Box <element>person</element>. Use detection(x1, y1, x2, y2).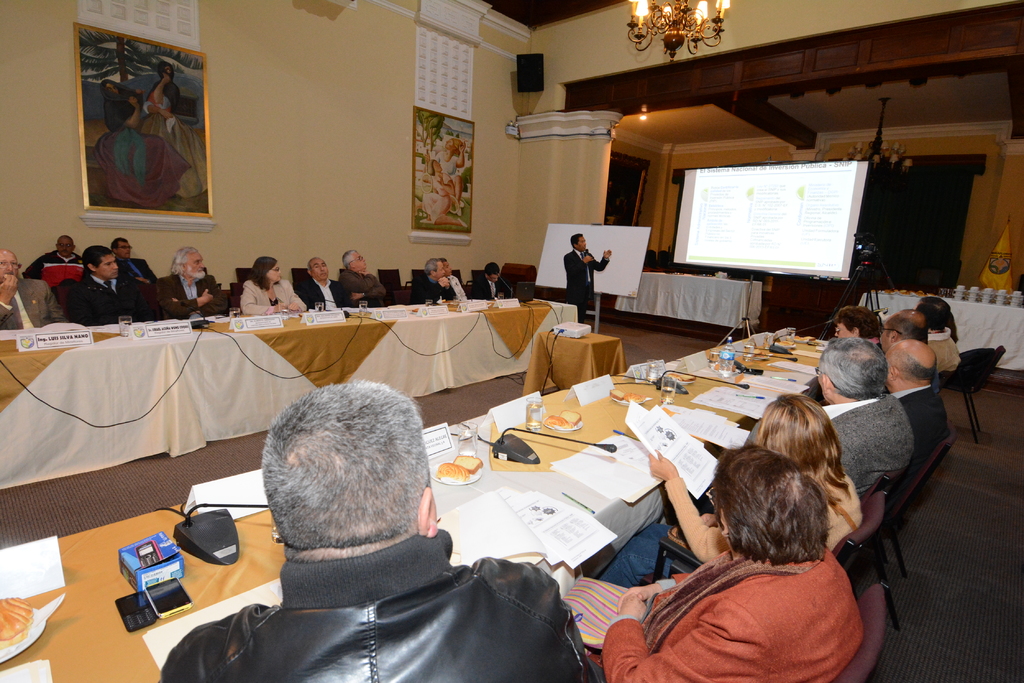
detection(238, 253, 307, 316).
